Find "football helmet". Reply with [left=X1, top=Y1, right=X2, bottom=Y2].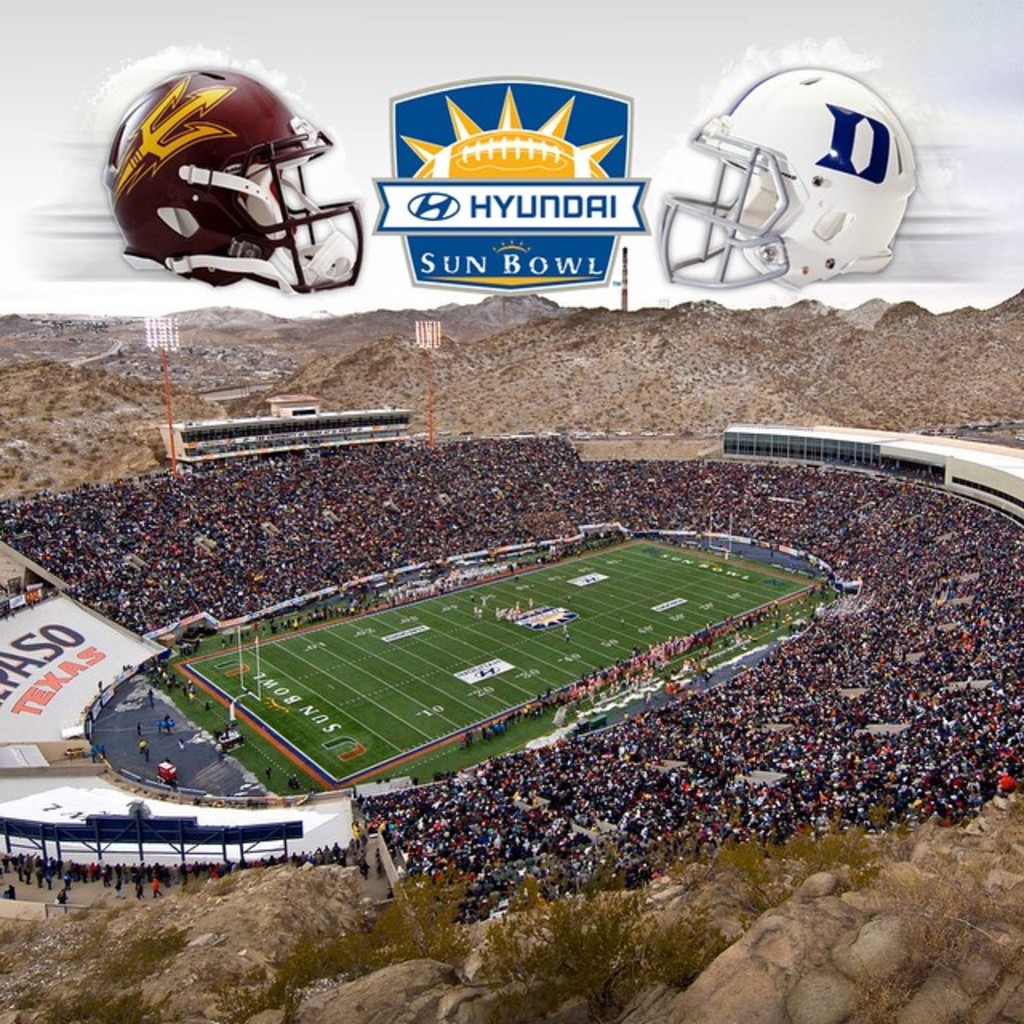
[left=658, top=62, right=925, bottom=290].
